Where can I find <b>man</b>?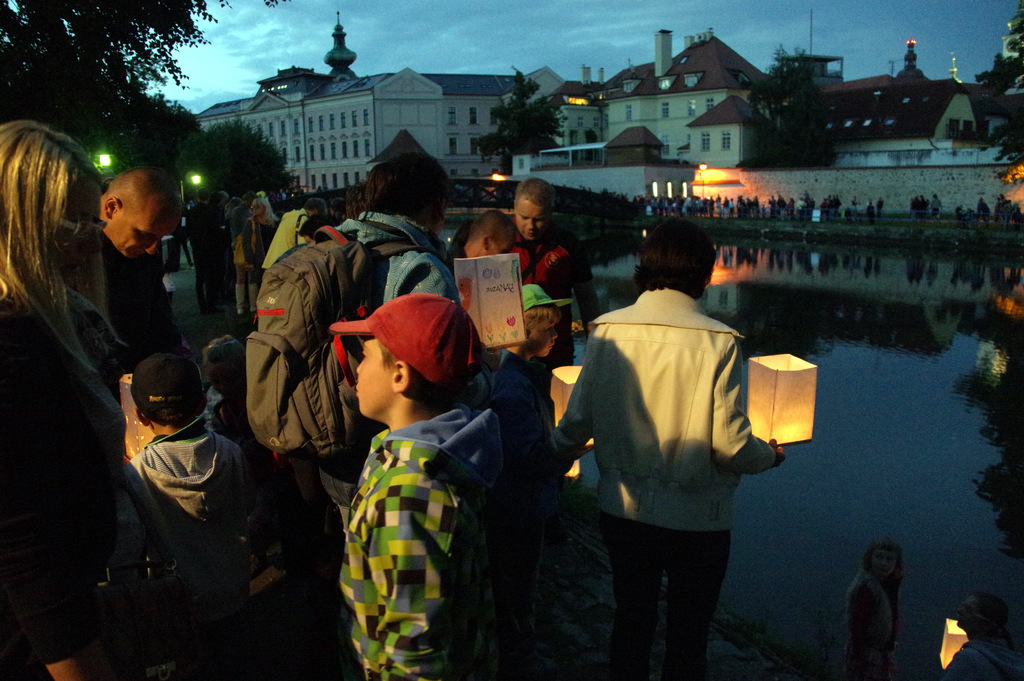
You can find it at [x1=503, y1=181, x2=595, y2=336].
